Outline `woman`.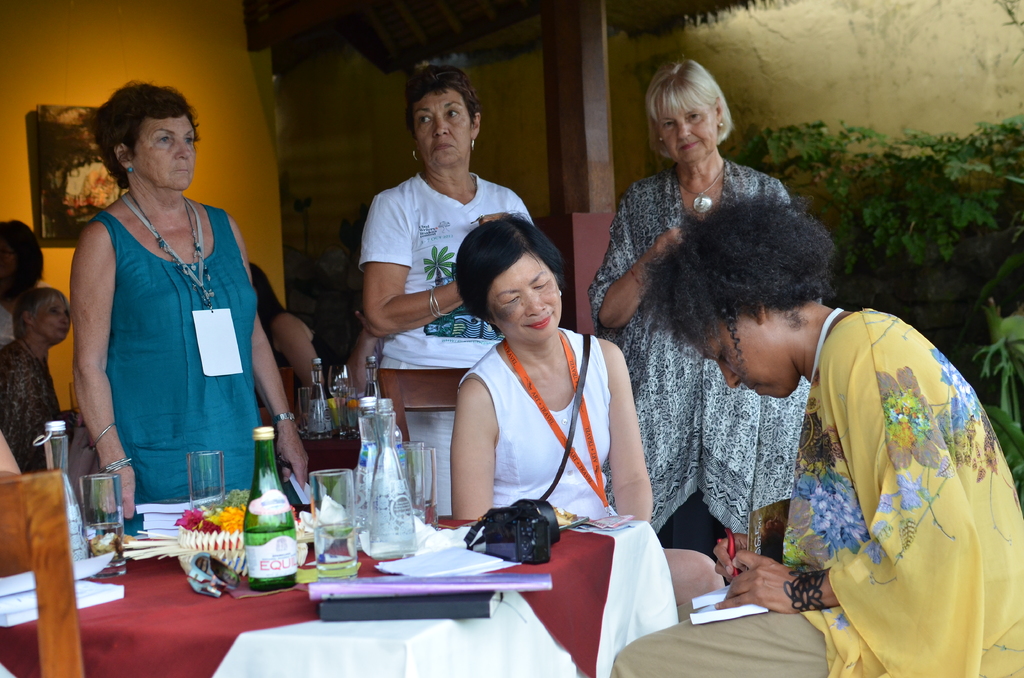
Outline: crop(246, 261, 326, 399).
